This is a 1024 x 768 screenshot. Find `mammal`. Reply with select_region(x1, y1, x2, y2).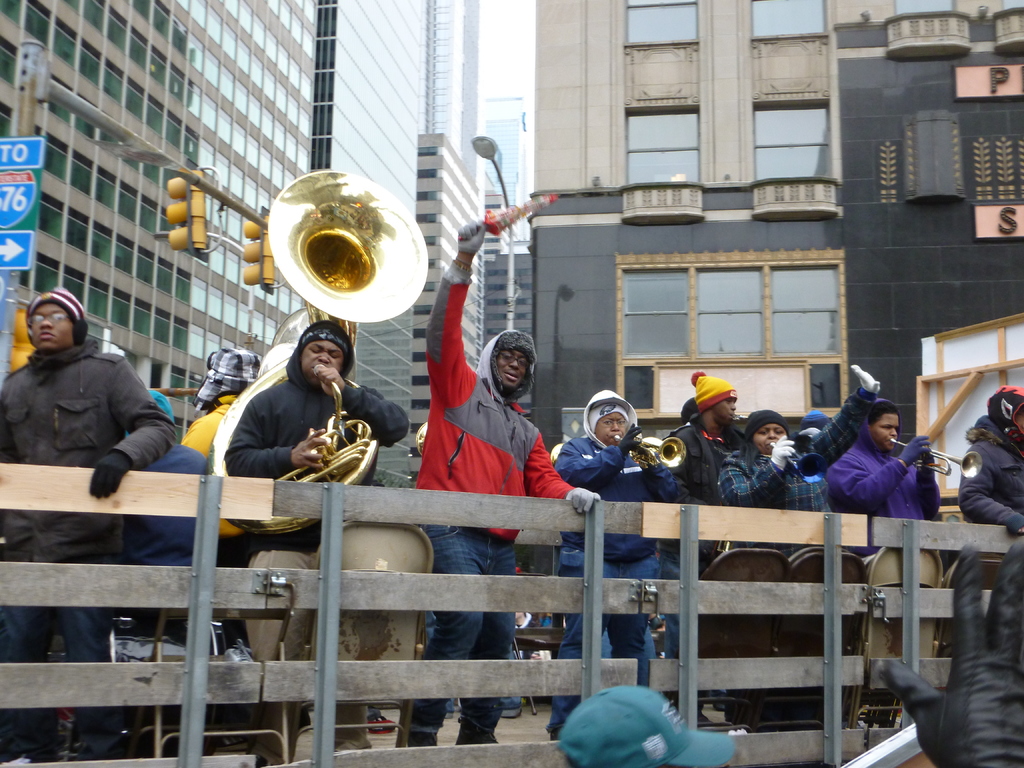
select_region(393, 216, 604, 749).
